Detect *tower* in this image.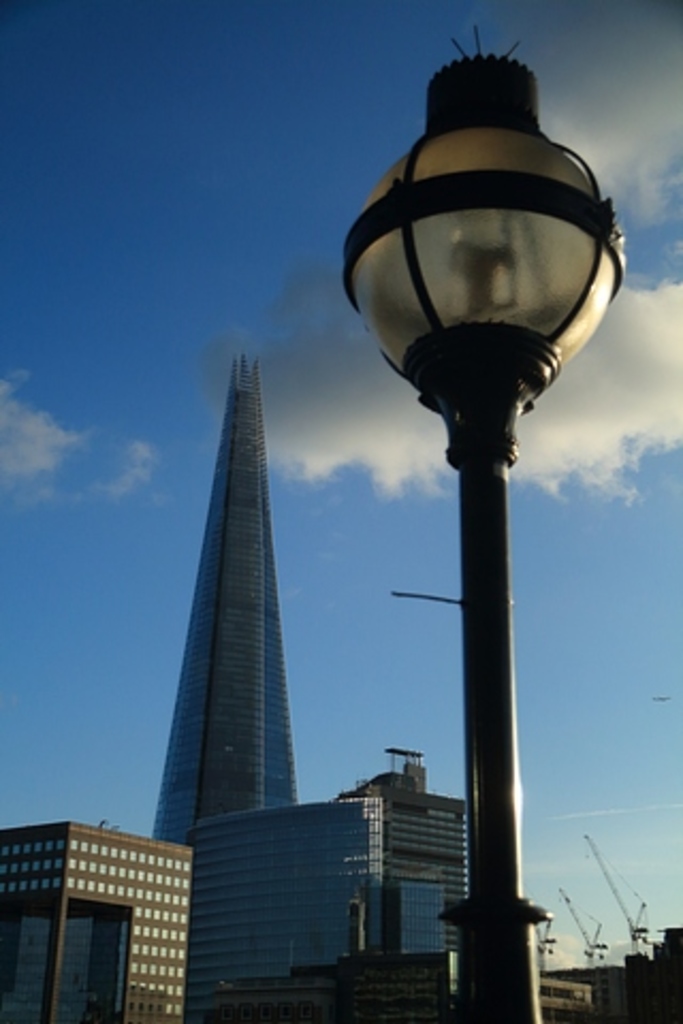
Detection: bbox=(122, 194, 391, 994).
